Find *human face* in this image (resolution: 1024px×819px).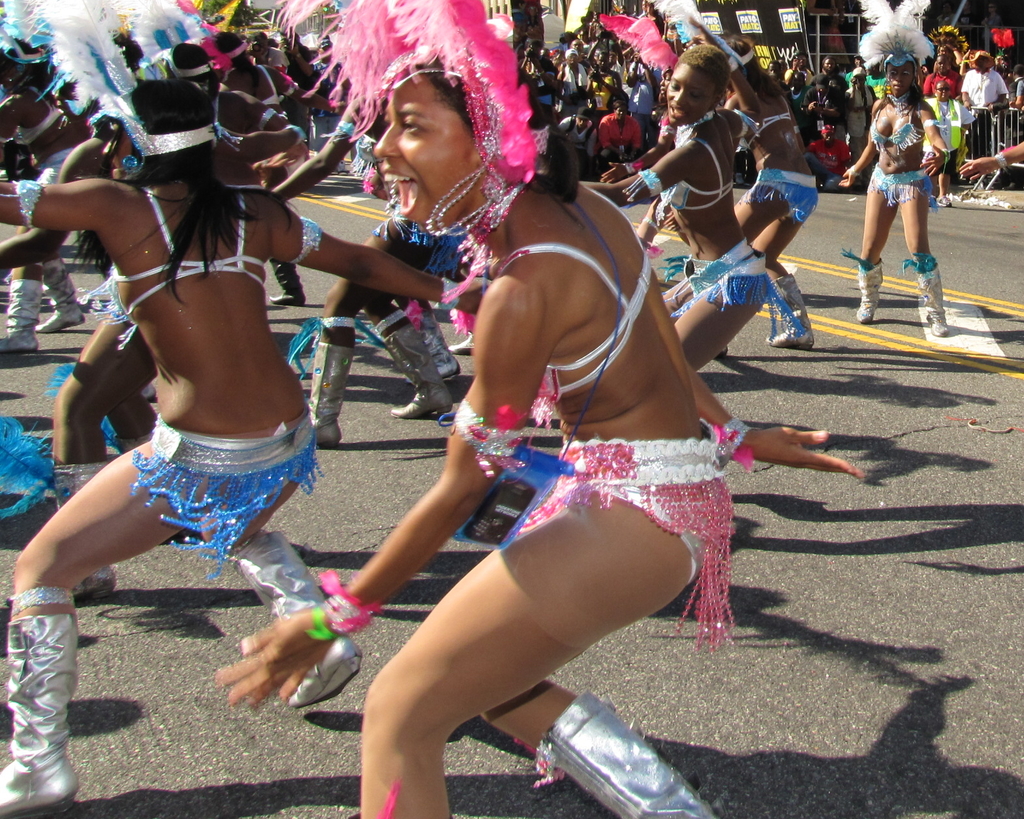
box(821, 132, 833, 144).
